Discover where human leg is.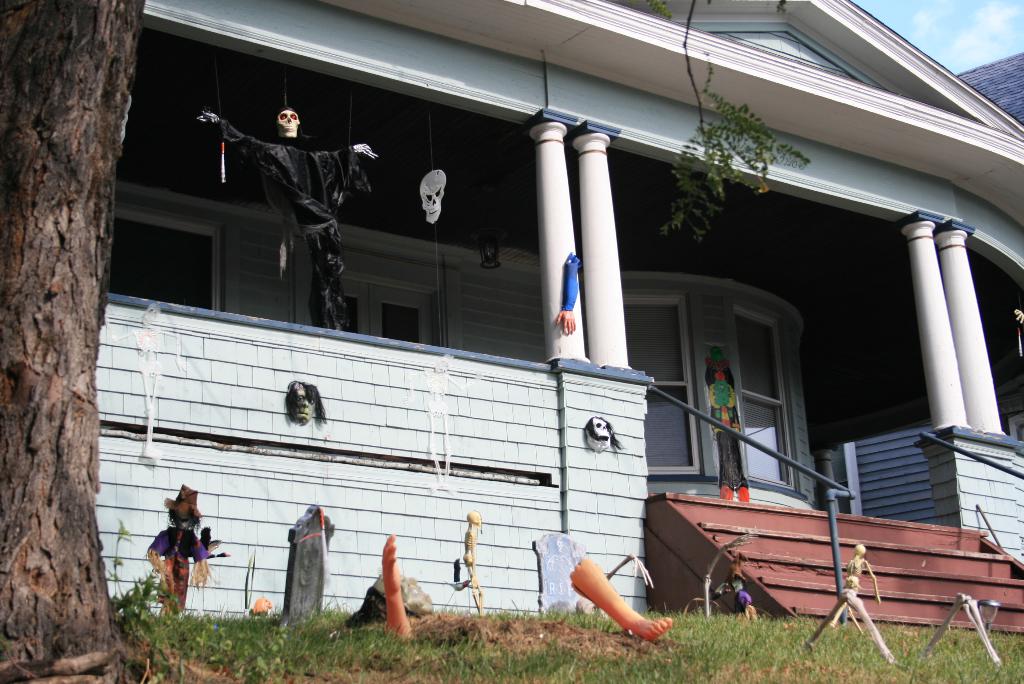
Discovered at (715,431,735,502).
